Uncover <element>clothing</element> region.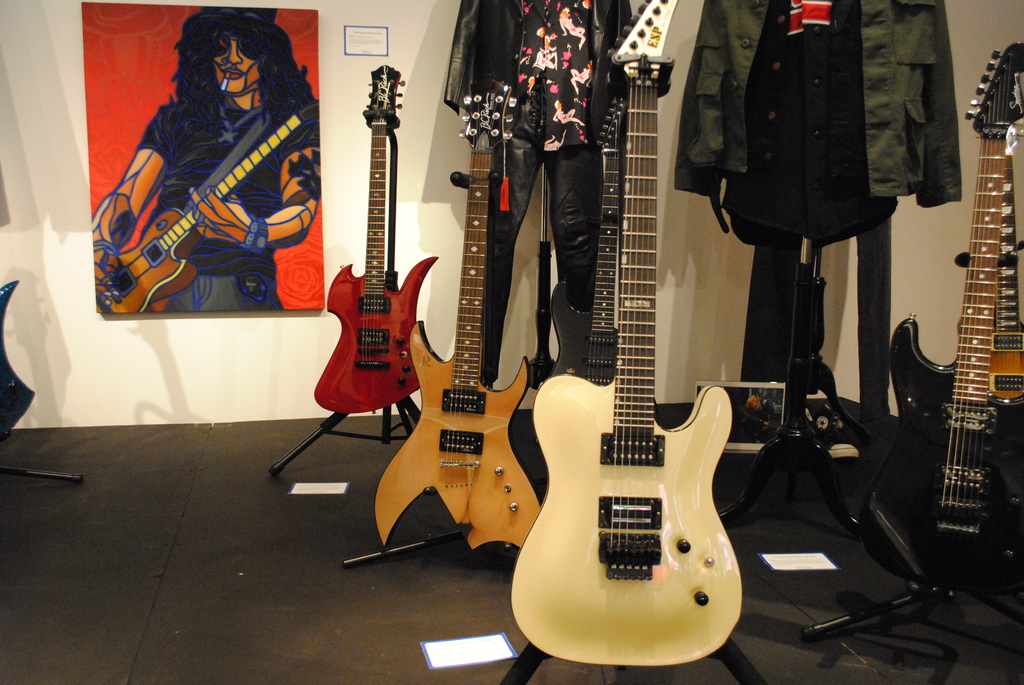
Uncovered: {"left": 440, "top": 0, "right": 640, "bottom": 386}.
